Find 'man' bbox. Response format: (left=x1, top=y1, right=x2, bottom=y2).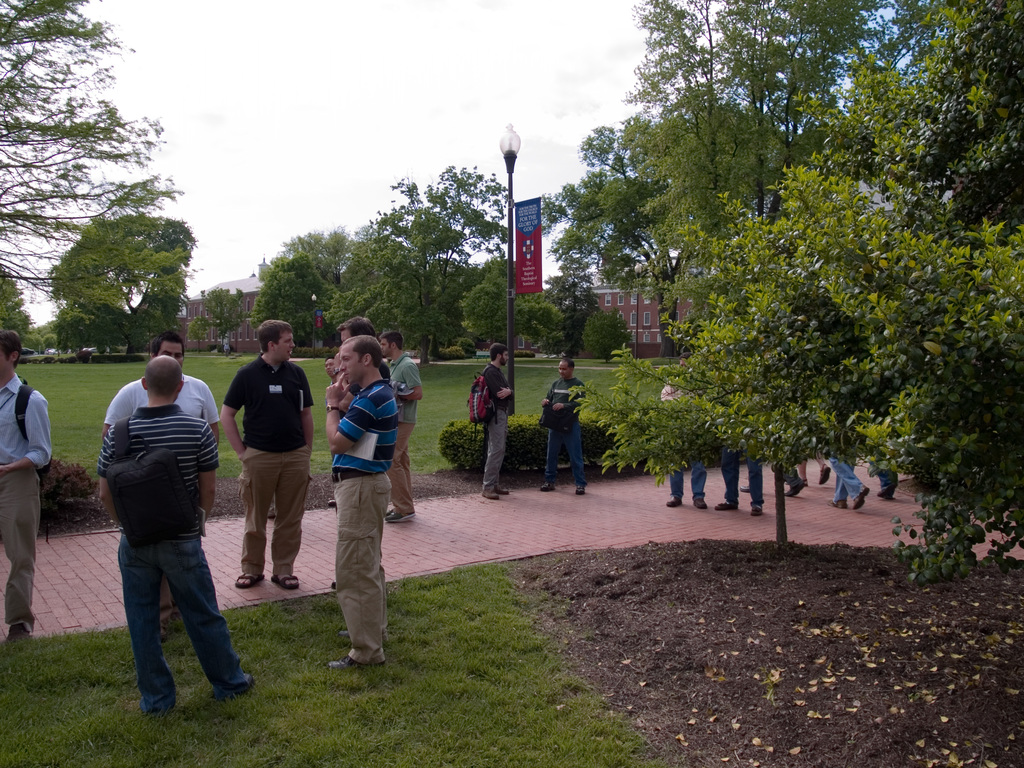
(left=828, top=447, right=871, bottom=506).
